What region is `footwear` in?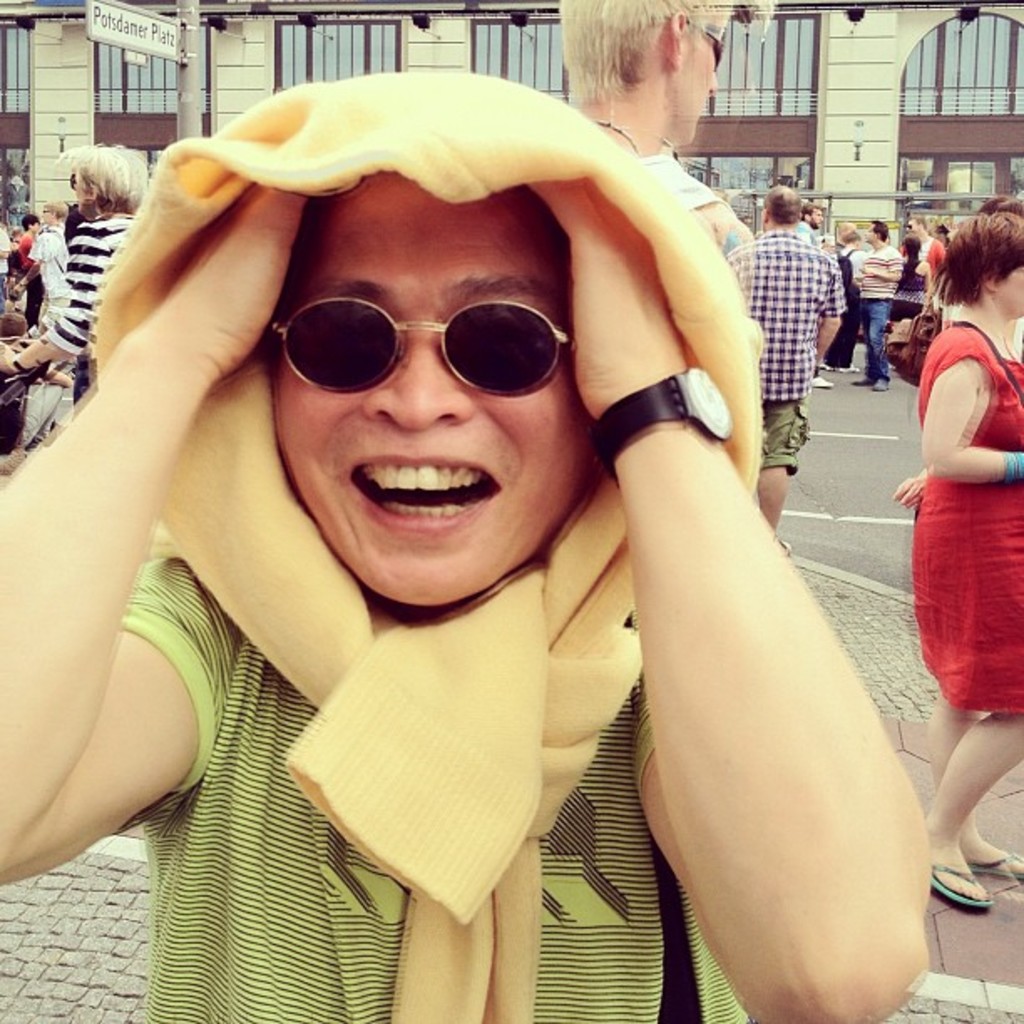
left=806, top=378, right=838, bottom=387.
